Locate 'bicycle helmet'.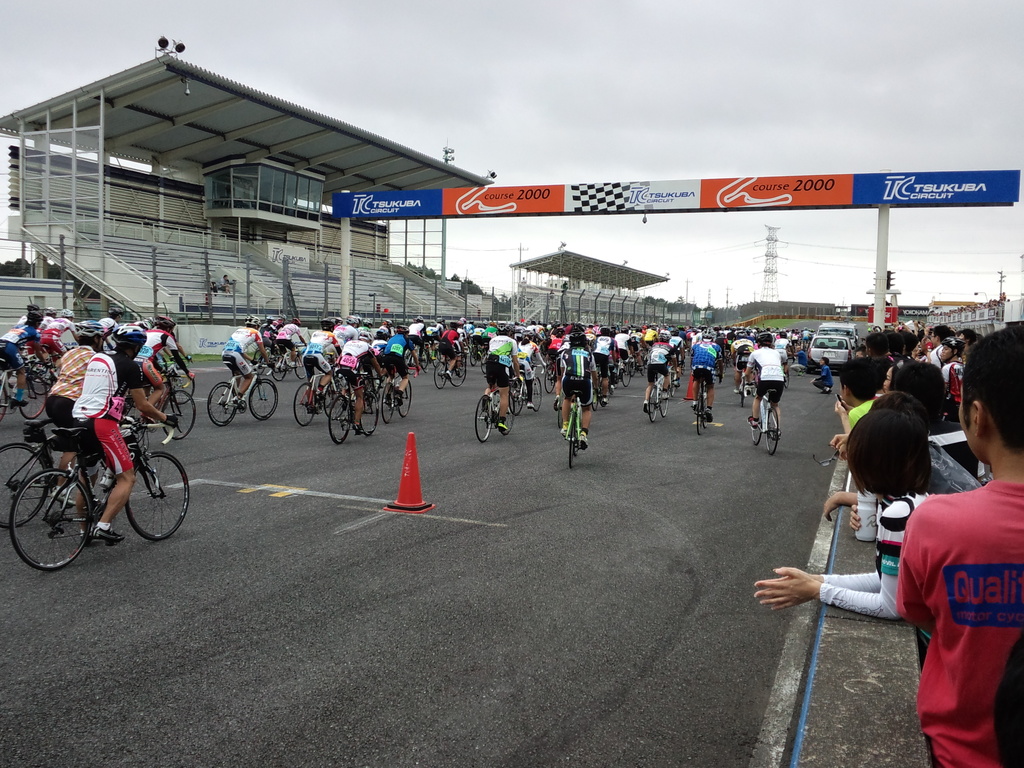
Bounding box: left=396, top=324, right=412, bottom=337.
